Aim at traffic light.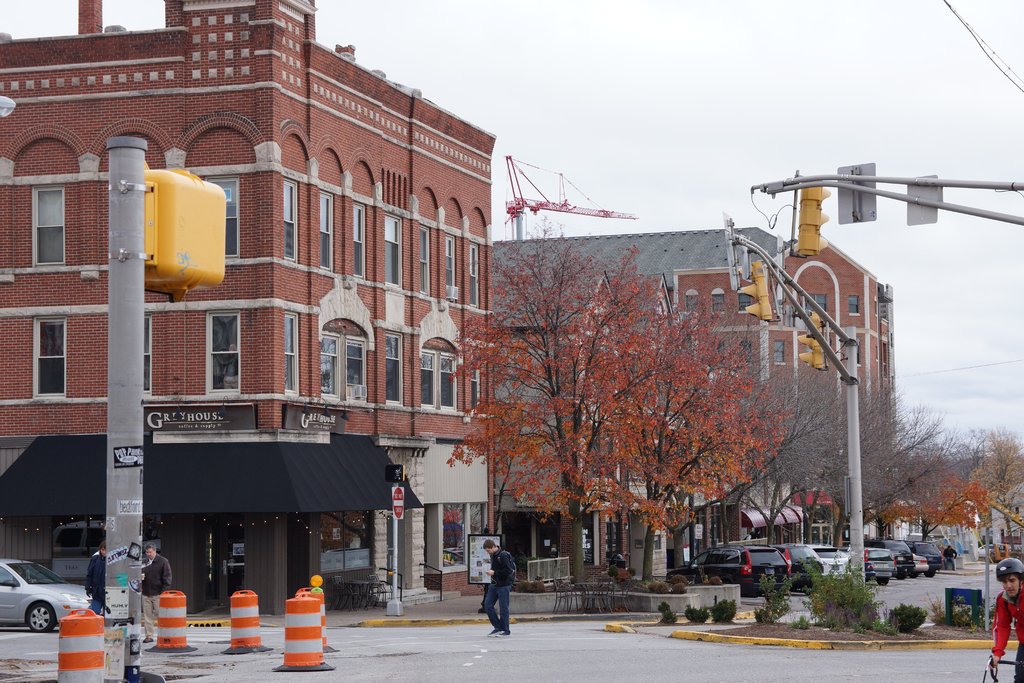
Aimed at [792, 181, 831, 259].
